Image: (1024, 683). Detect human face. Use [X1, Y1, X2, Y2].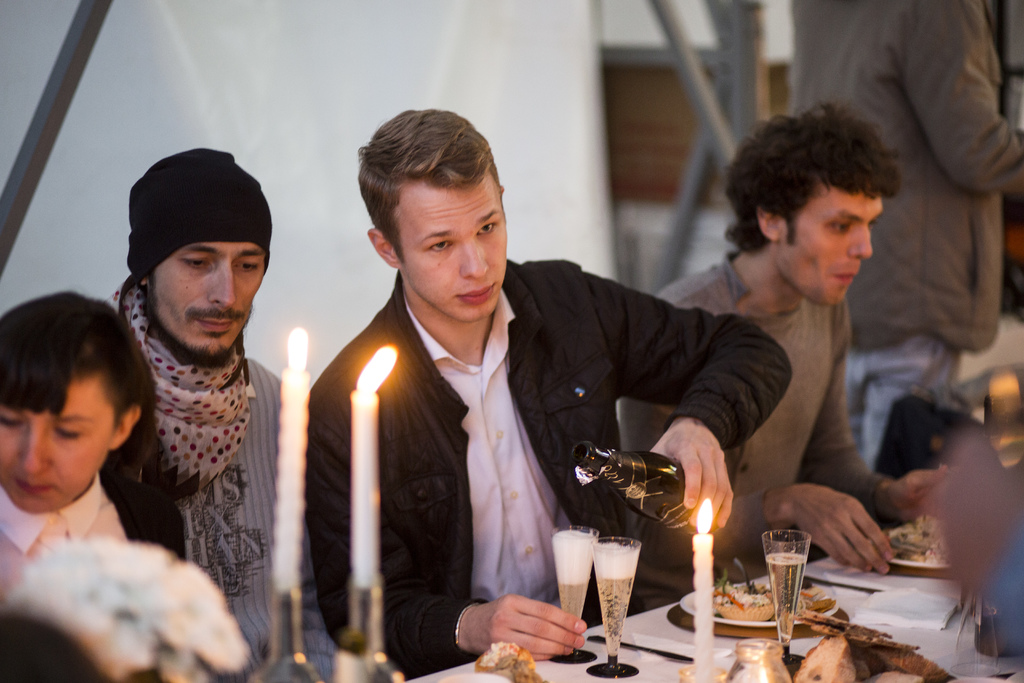
[150, 239, 266, 369].
